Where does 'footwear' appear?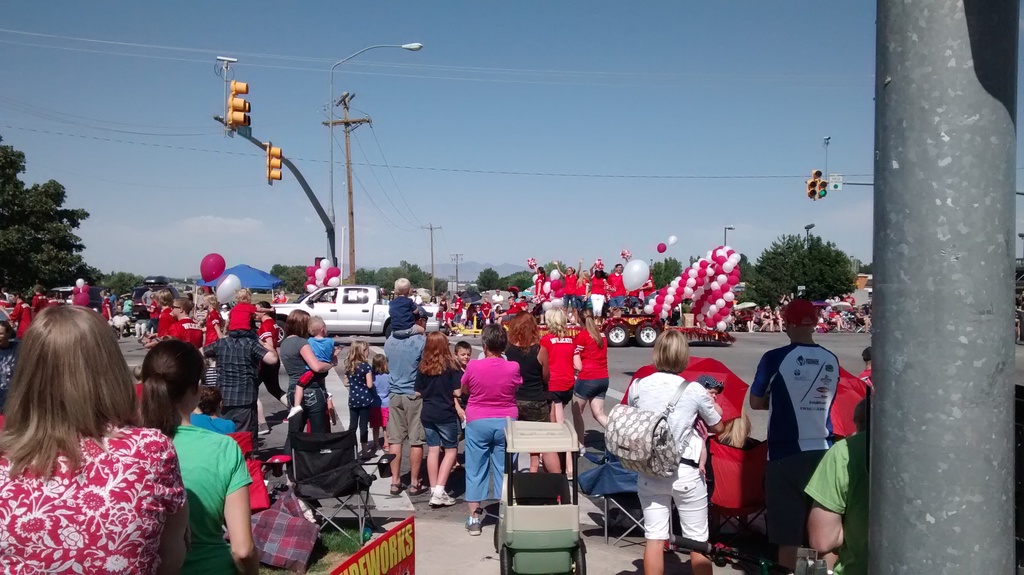
Appears at 428,490,454,508.
